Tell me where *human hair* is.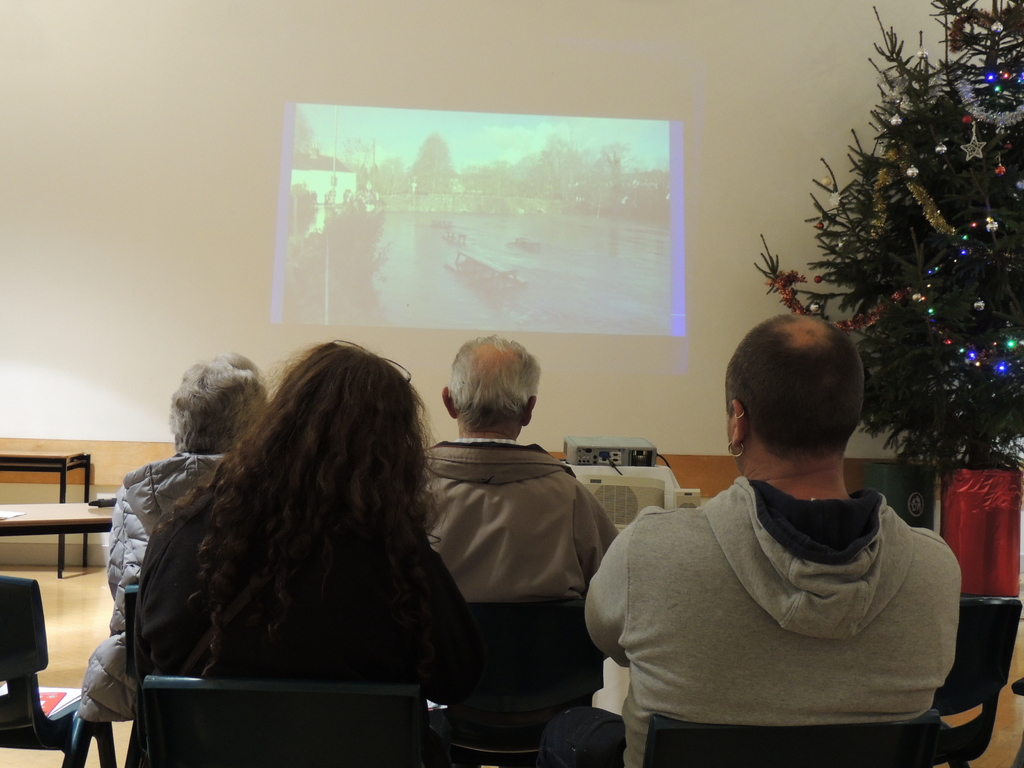
*human hair* is at (left=723, top=308, right=868, bottom=464).
